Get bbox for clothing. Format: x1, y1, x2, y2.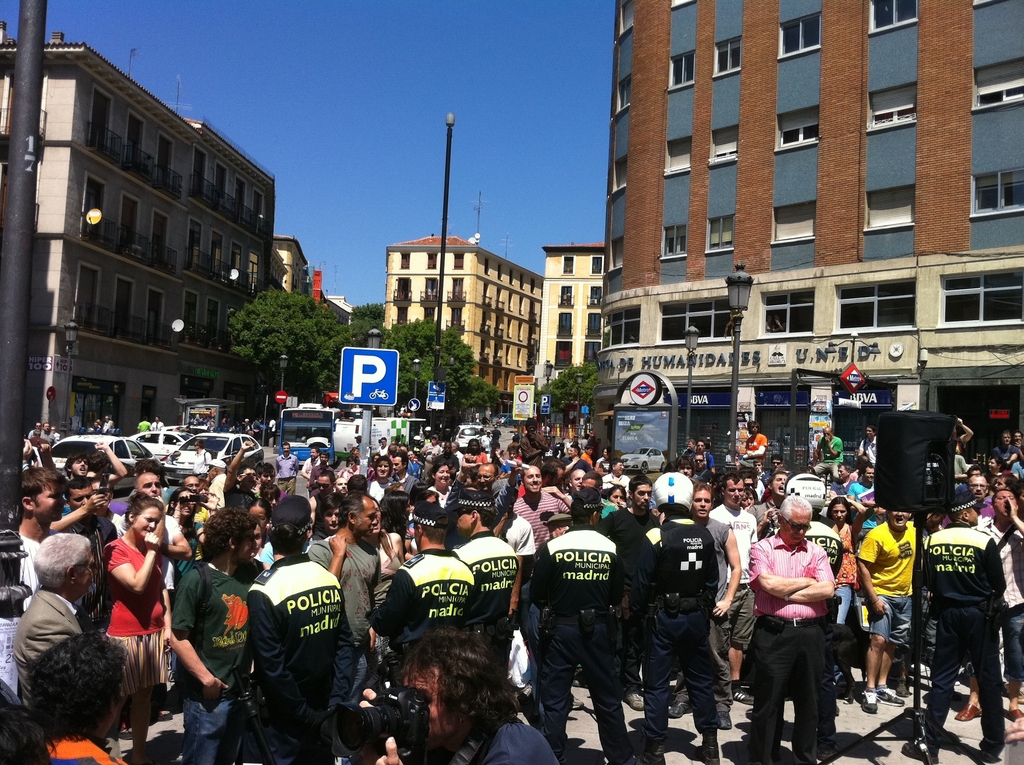
743, 433, 771, 469.
